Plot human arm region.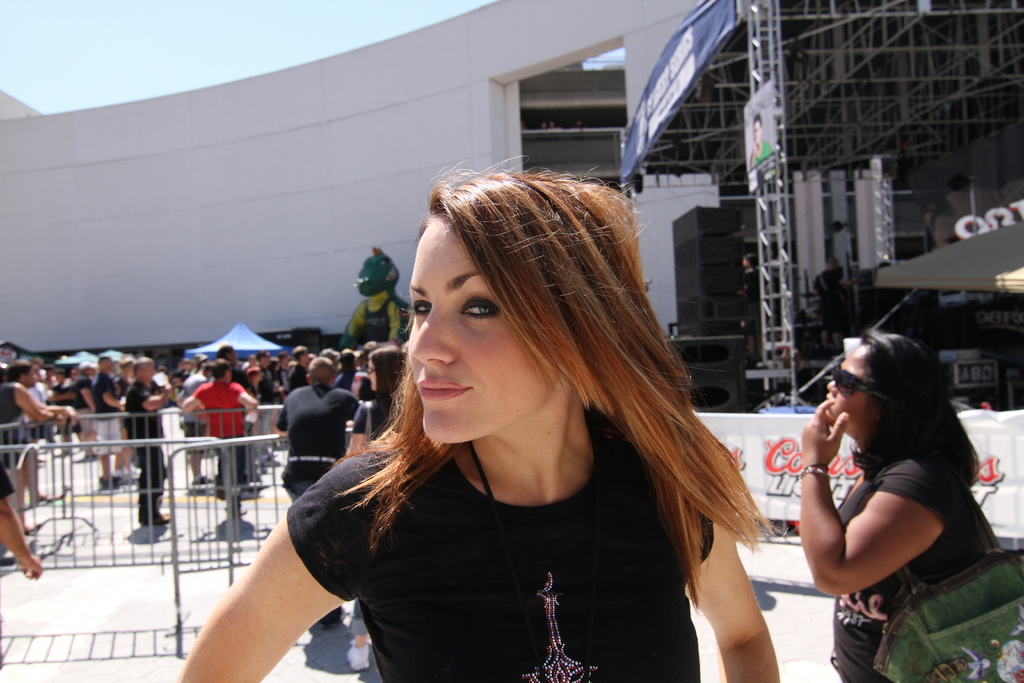
Plotted at crop(341, 388, 371, 437).
